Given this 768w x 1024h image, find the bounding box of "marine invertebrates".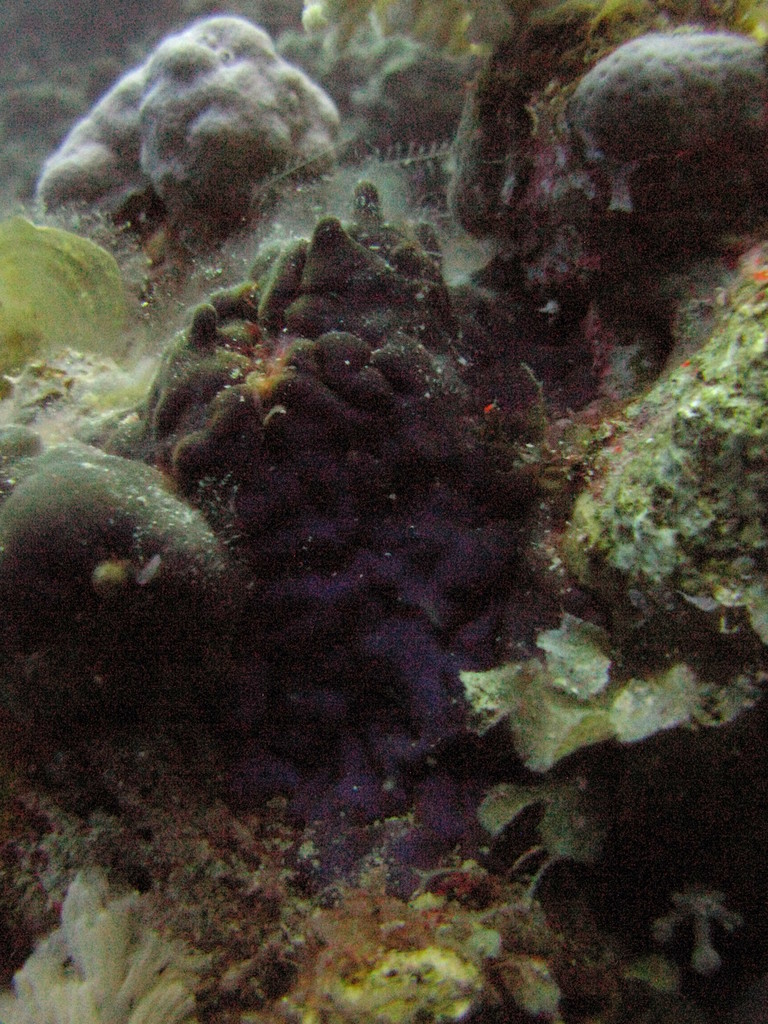
bbox=(9, 428, 247, 707).
